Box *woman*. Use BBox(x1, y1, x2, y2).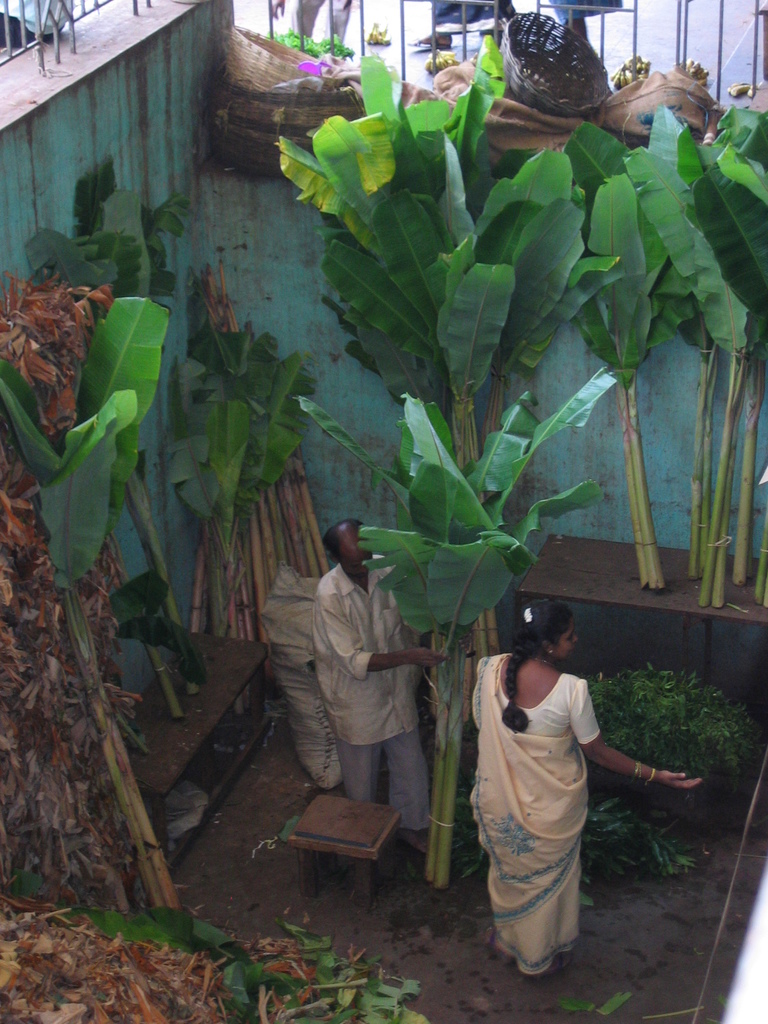
BBox(449, 600, 717, 975).
